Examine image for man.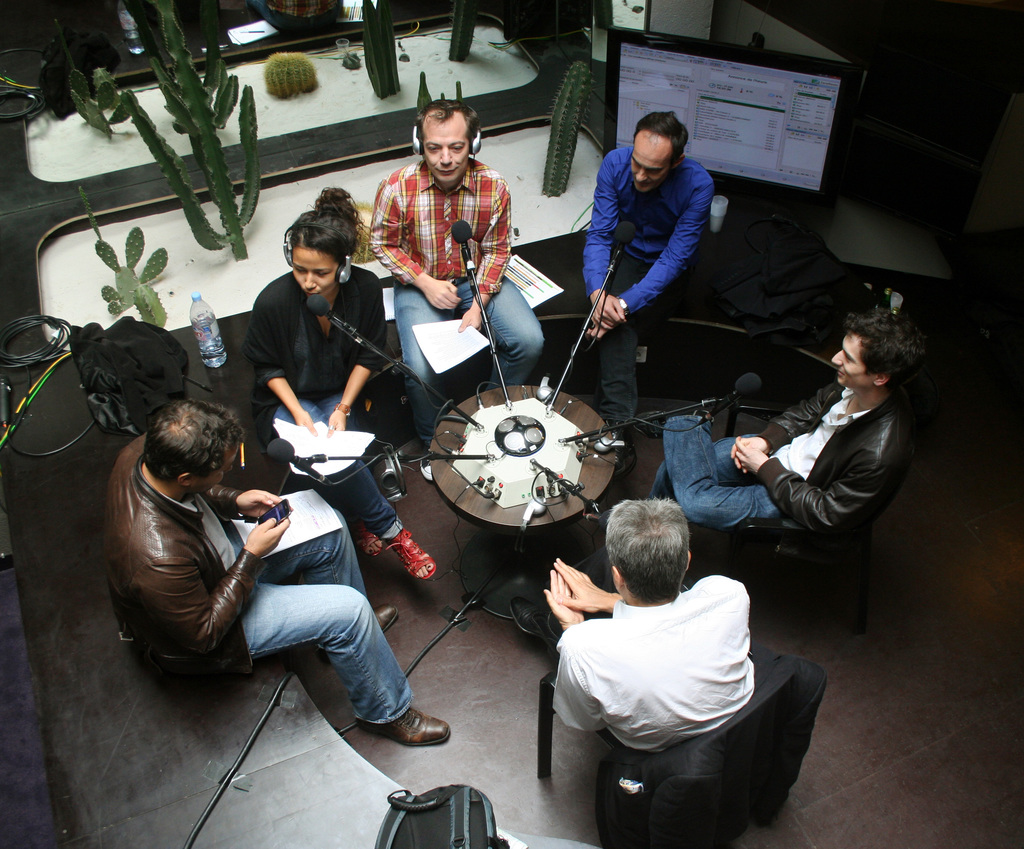
Examination result: BBox(575, 115, 718, 469).
